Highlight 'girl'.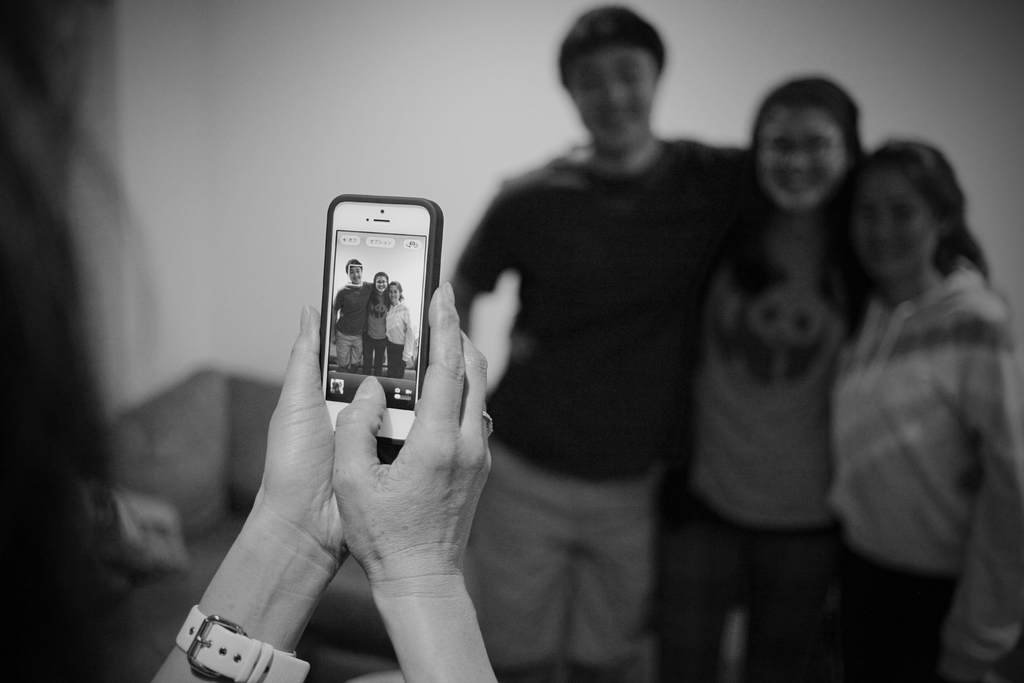
Highlighted region: 384/283/413/378.
